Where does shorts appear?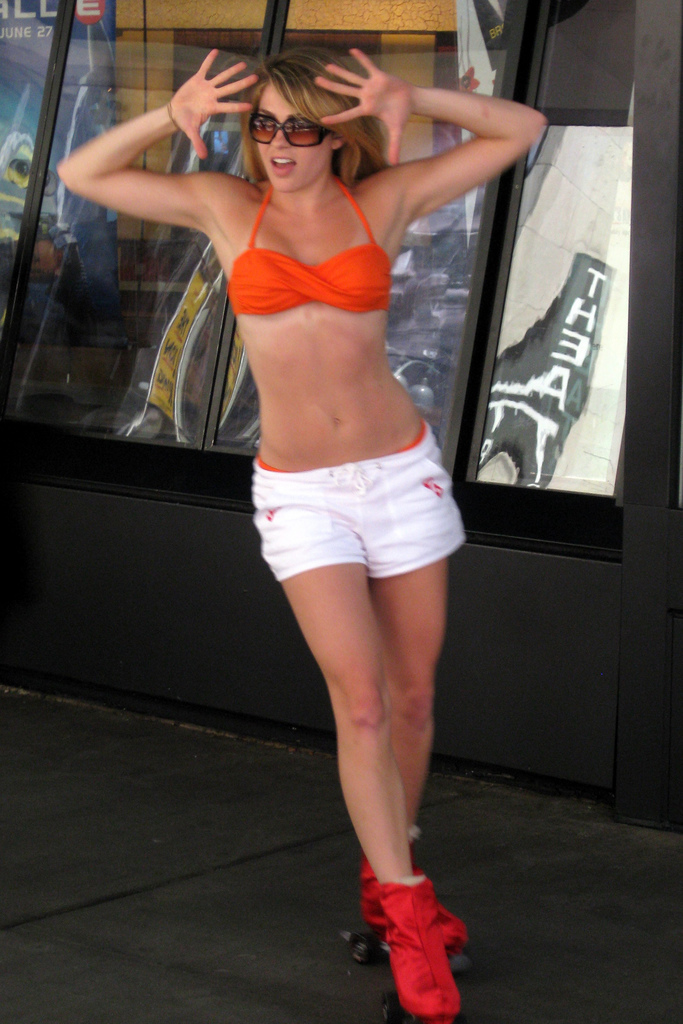
Appears at Rect(244, 465, 460, 576).
